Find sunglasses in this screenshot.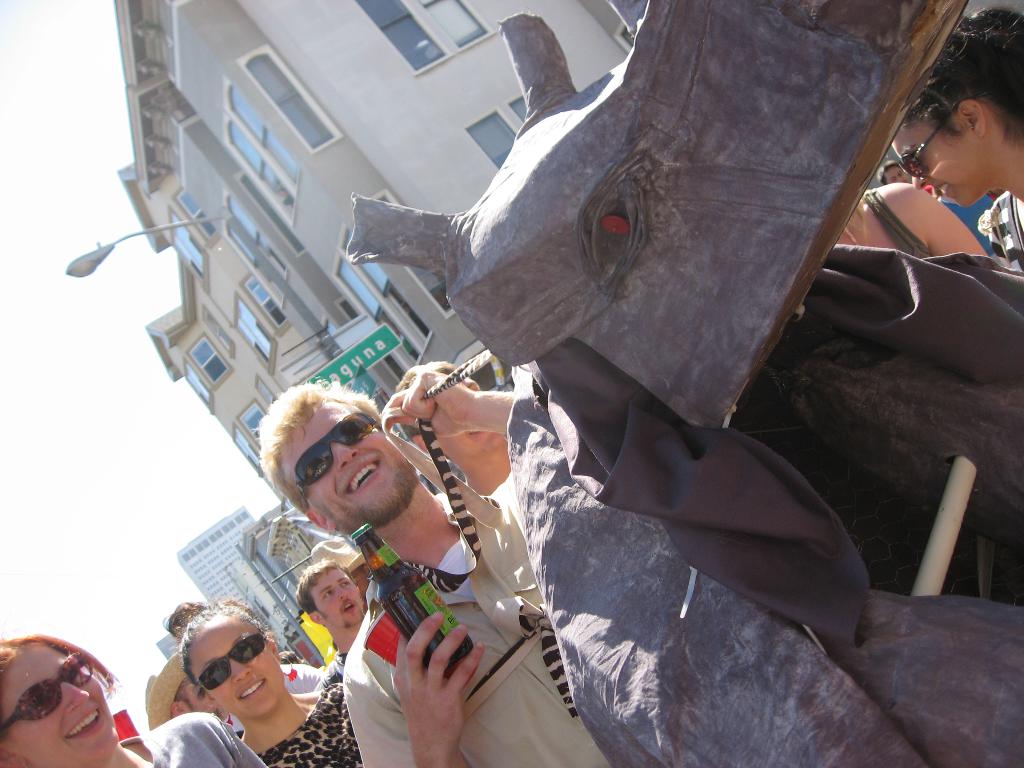
The bounding box for sunglasses is [292,410,383,509].
